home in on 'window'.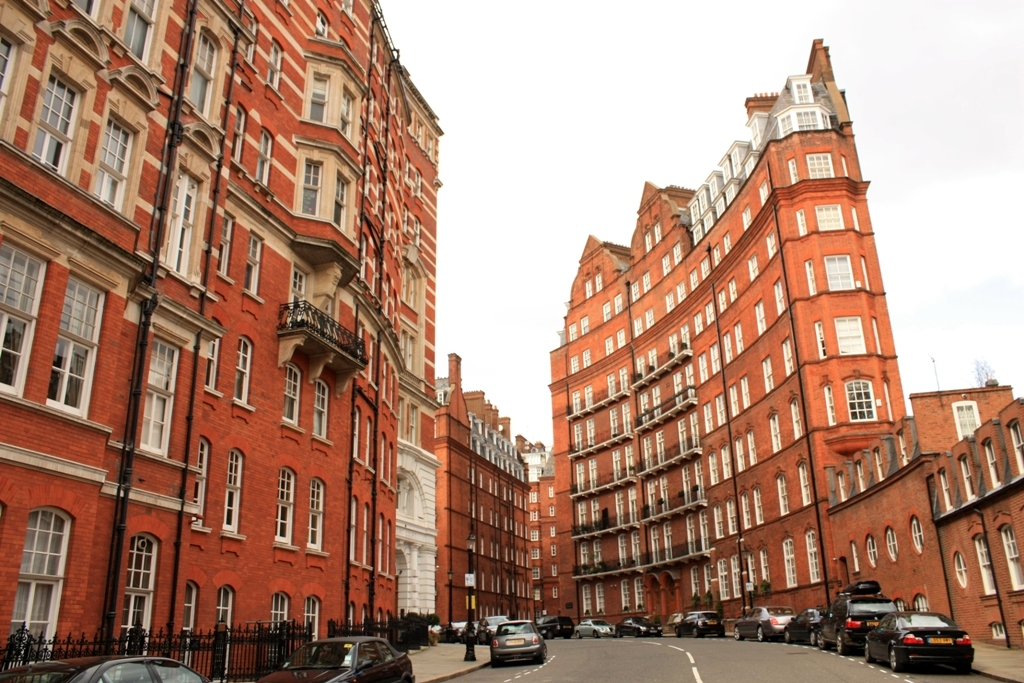
Homed in at x1=780 y1=335 x2=796 y2=374.
